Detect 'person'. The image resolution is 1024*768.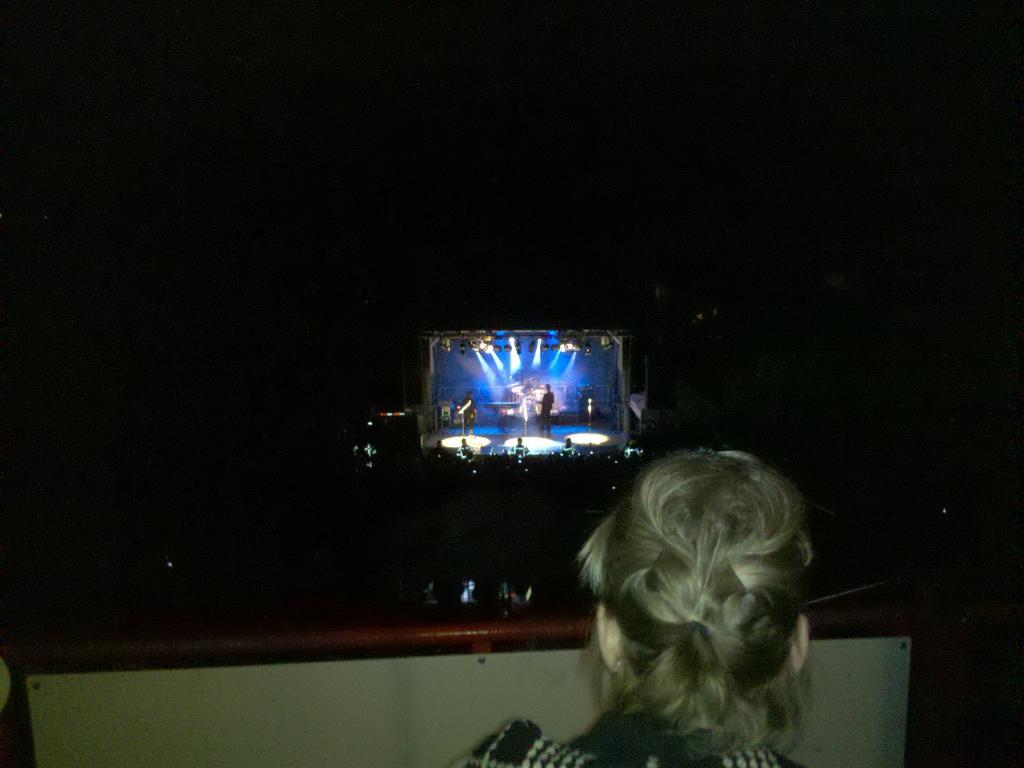
[460,390,478,434].
